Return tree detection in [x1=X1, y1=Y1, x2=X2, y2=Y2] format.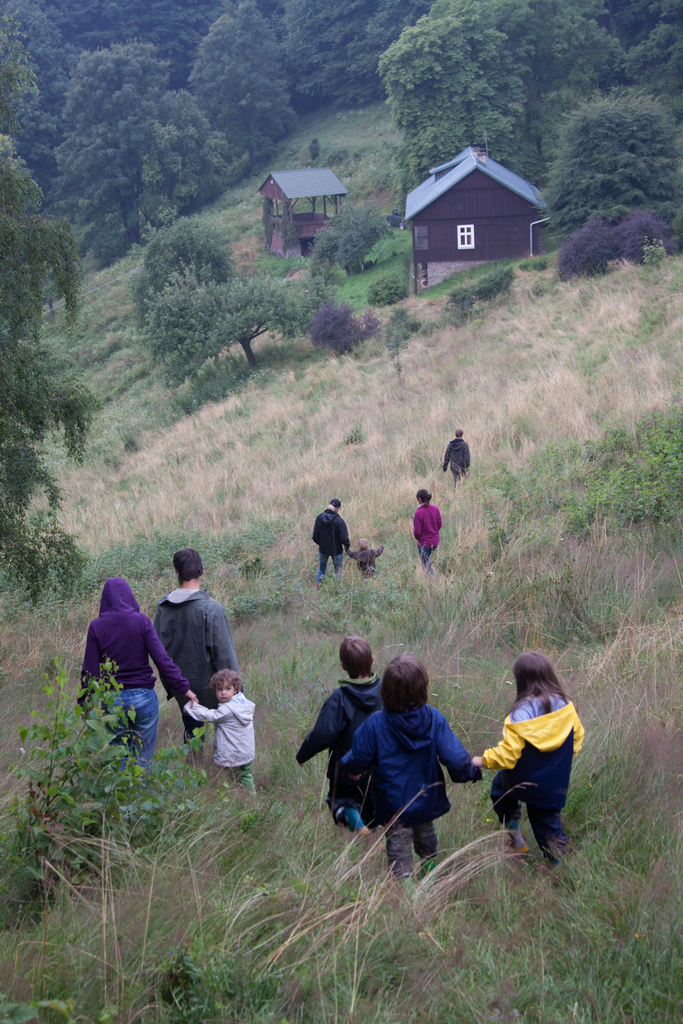
[x1=481, y1=0, x2=617, y2=120].
